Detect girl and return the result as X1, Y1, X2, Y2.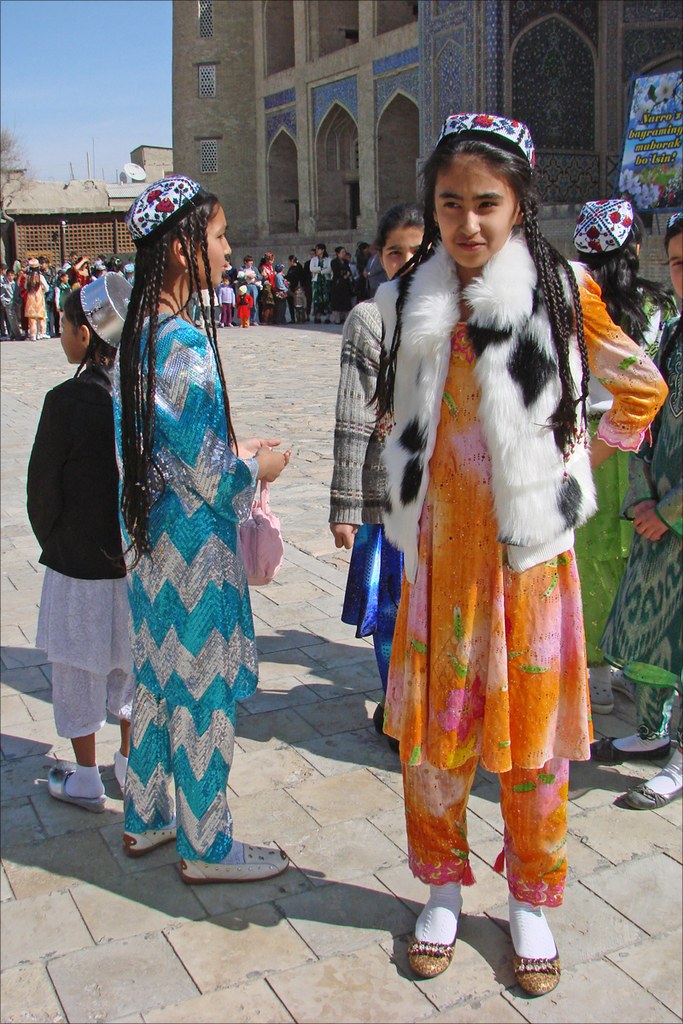
111, 256, 124, 274.
